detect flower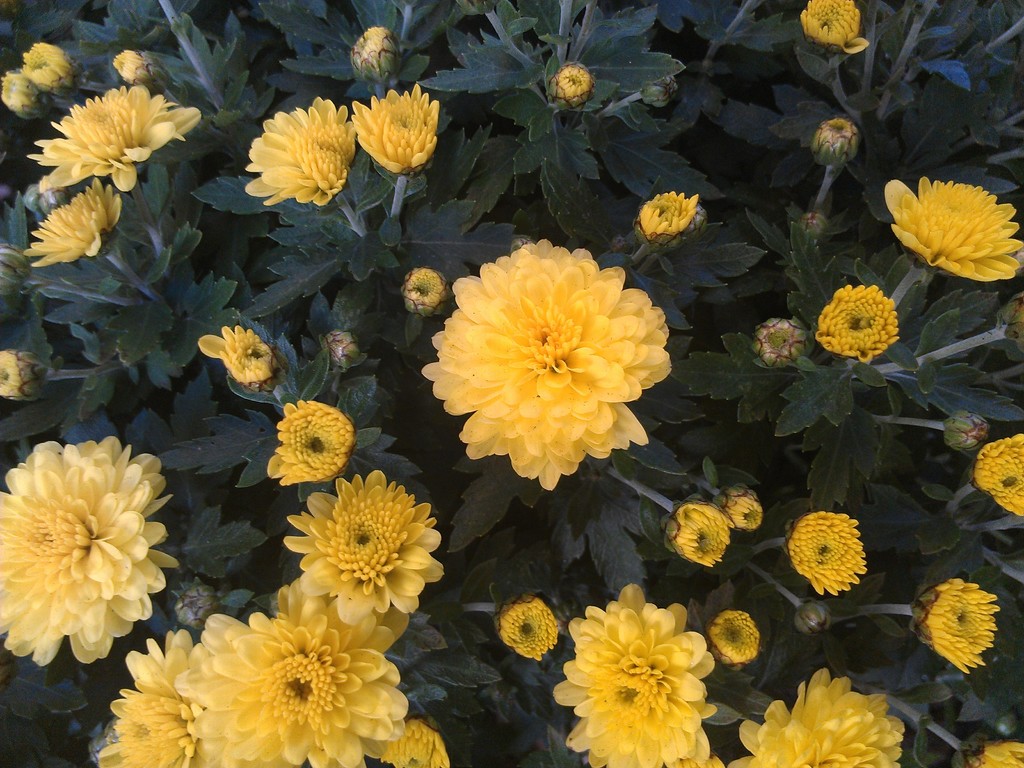
l=487, t=593, r=556, b=660
